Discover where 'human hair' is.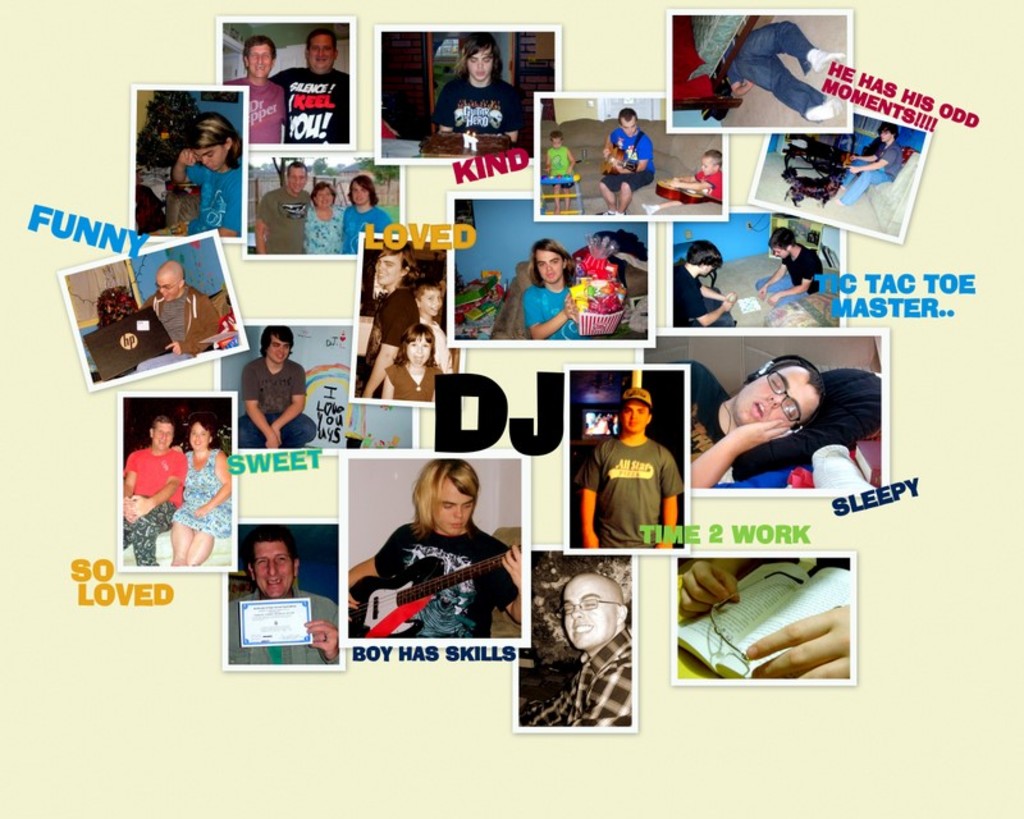
Discovered at bbox(879, 119, 899, 141).
